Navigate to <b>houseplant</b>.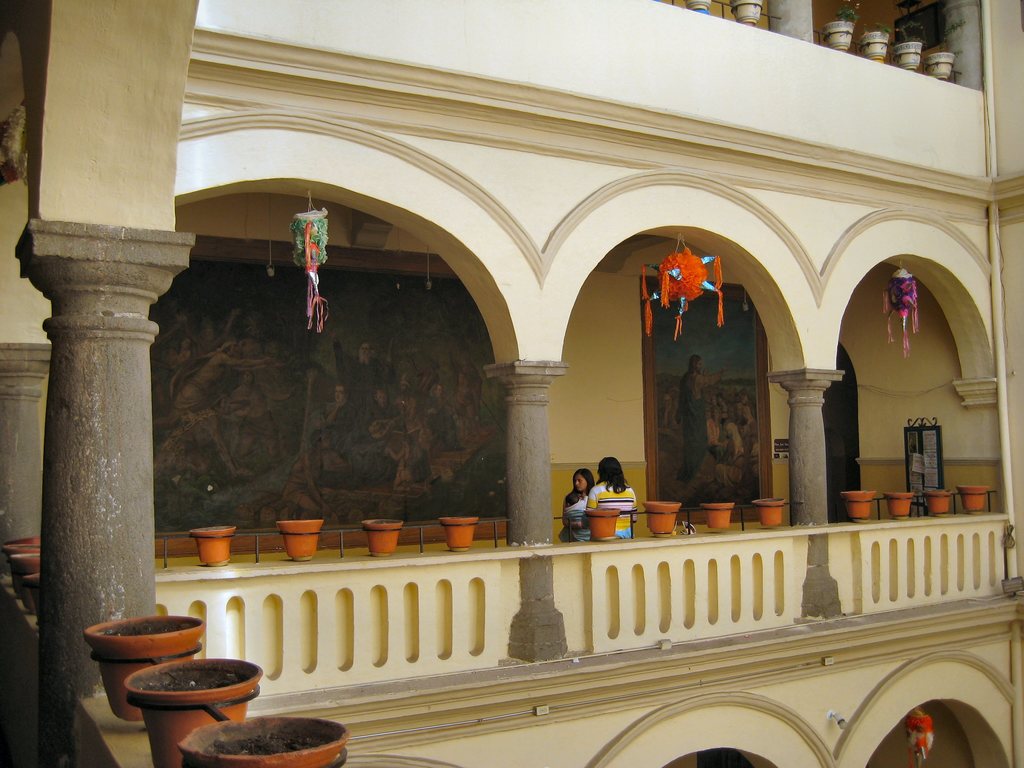
Navigation target: <box>179,712,353,767</box>.
